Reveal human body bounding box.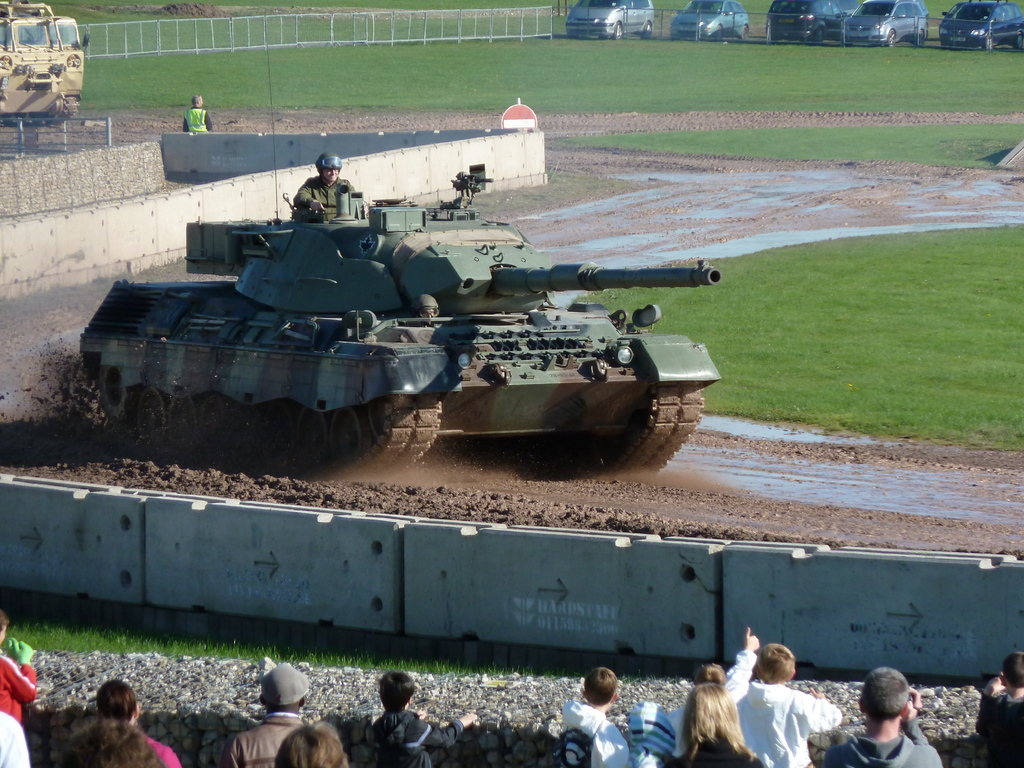
Revealed: l=0, t=709, r=33, b=767.
